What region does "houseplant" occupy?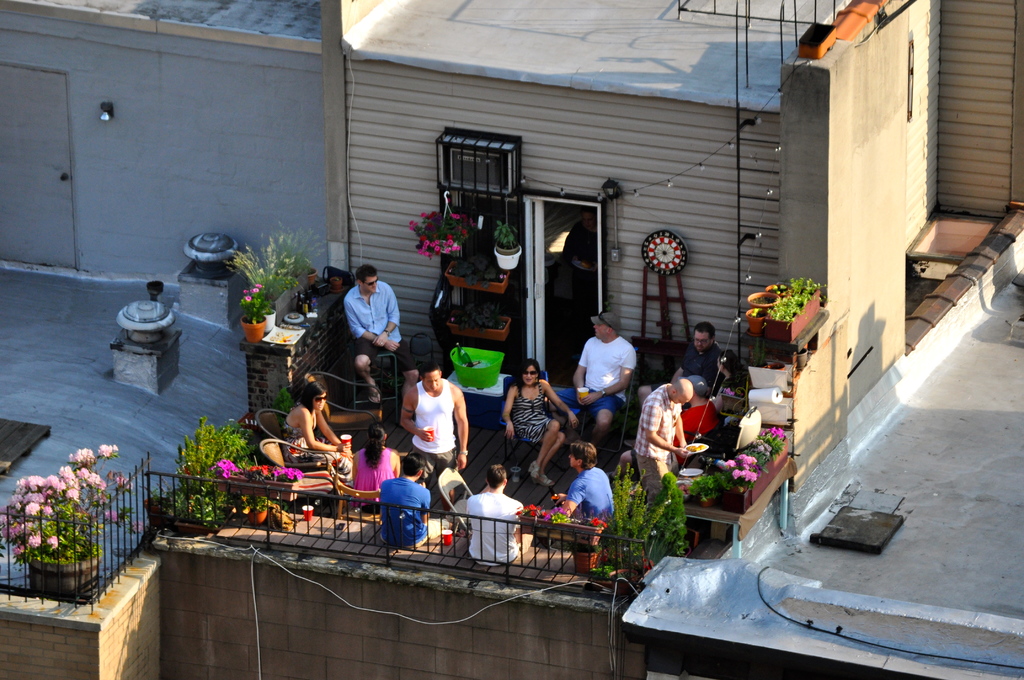
crop(449, 255, 507, 293).
